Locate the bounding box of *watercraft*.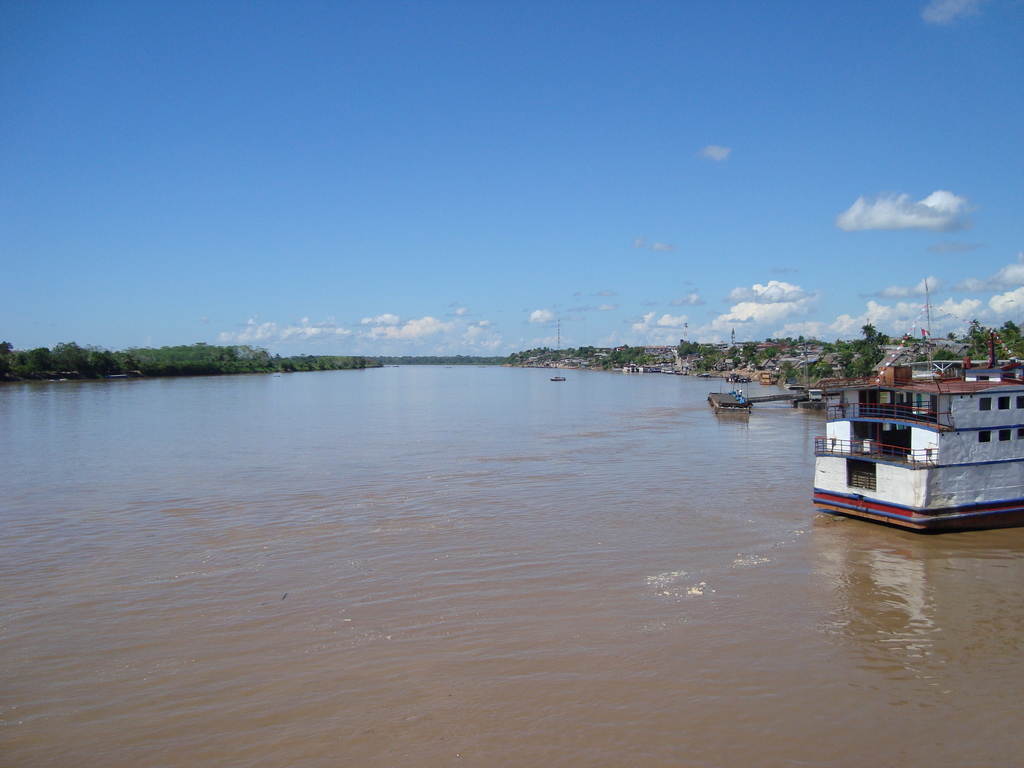
Bounding box: (830, 355, 1016, 519).
